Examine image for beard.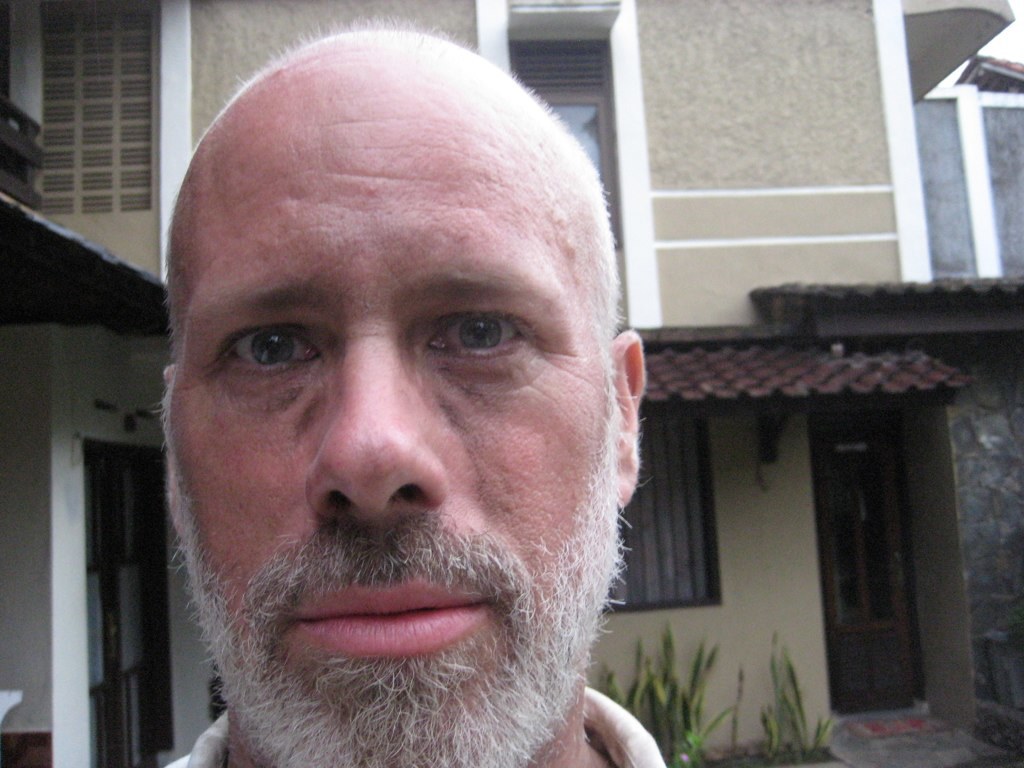
Examination result: {"left": 185, "top": 341, "right": 637, "bottom": 758}.
